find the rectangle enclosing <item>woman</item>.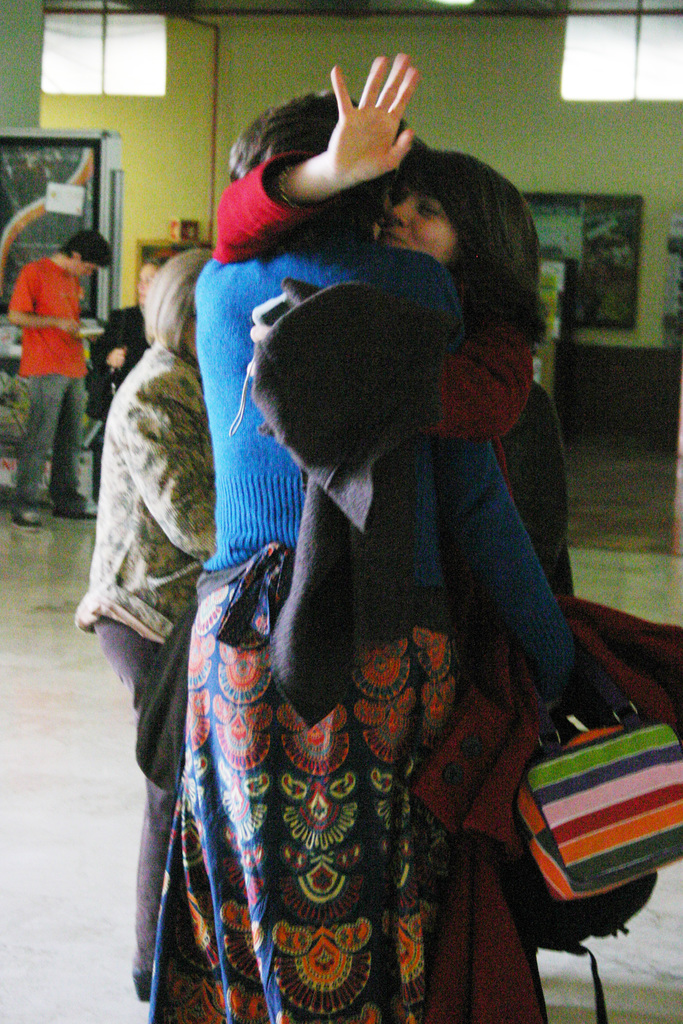
BBox(74, 246, 224, 999).
